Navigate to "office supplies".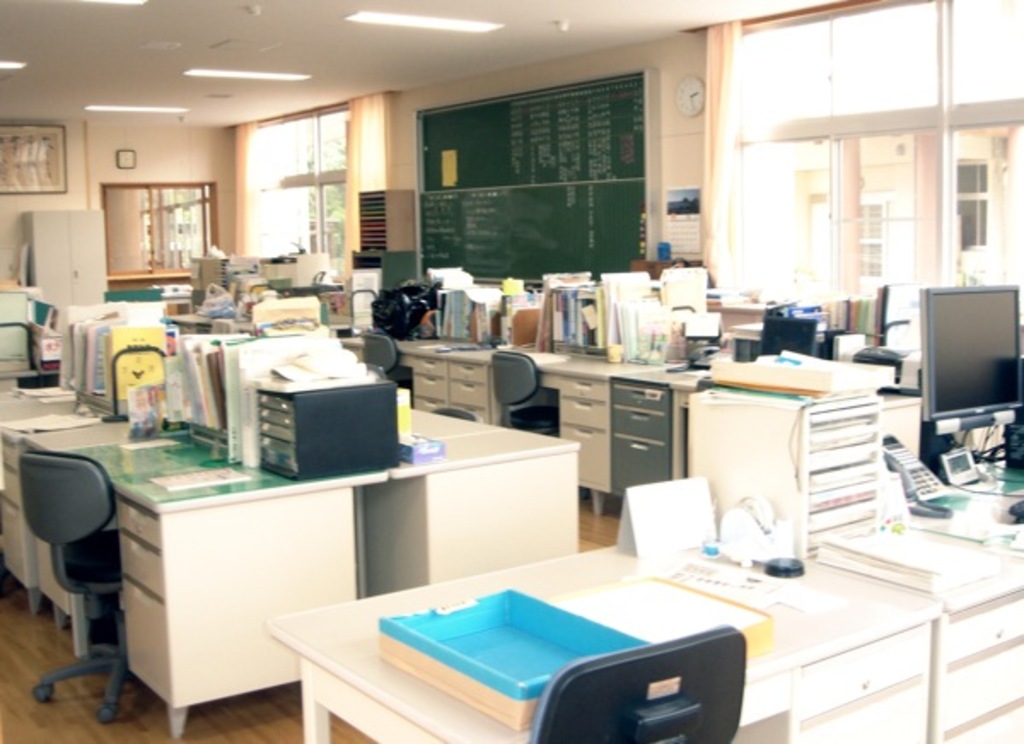
Navigation target: 186/275/242/321.
